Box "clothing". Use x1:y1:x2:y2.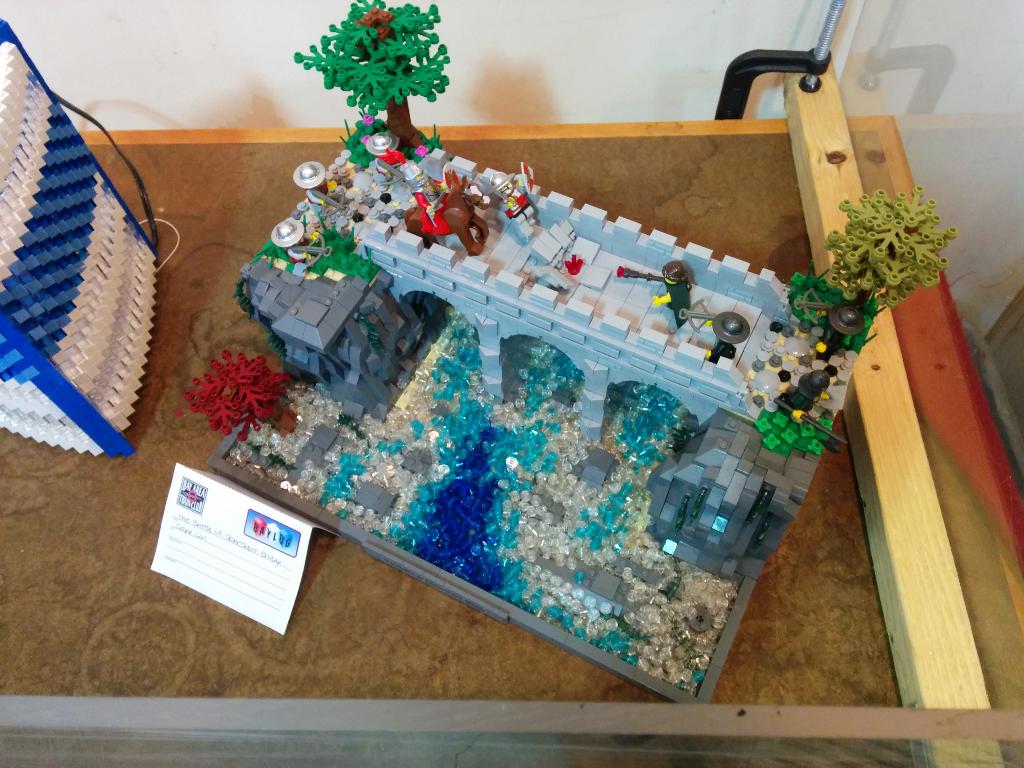
412:177:448:216.
